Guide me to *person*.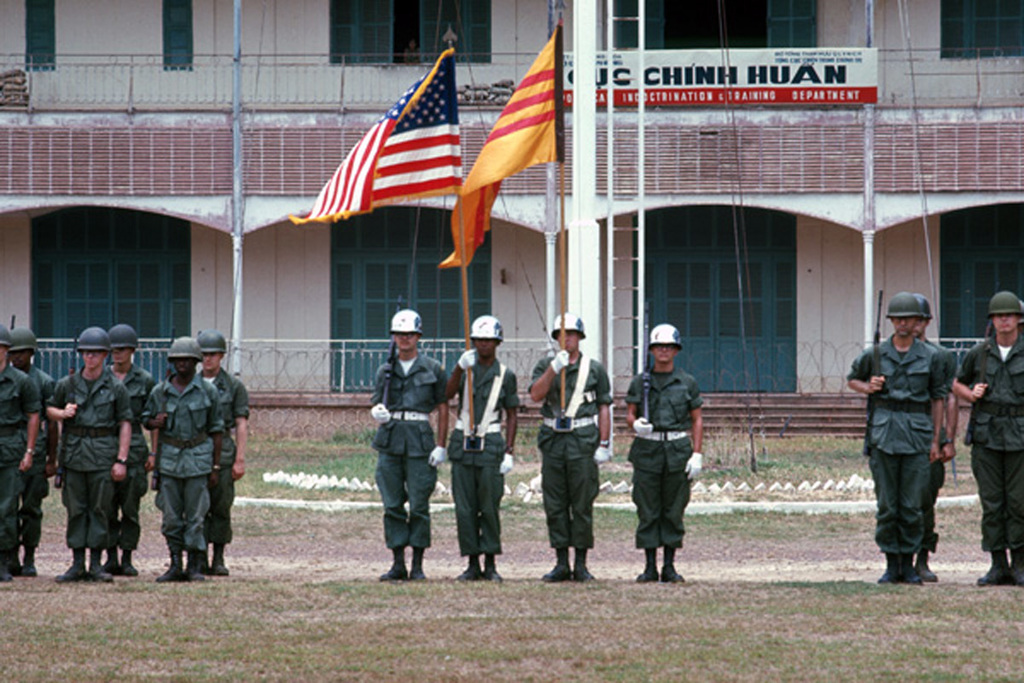
Guidance: [57, 330, 137, 579].
